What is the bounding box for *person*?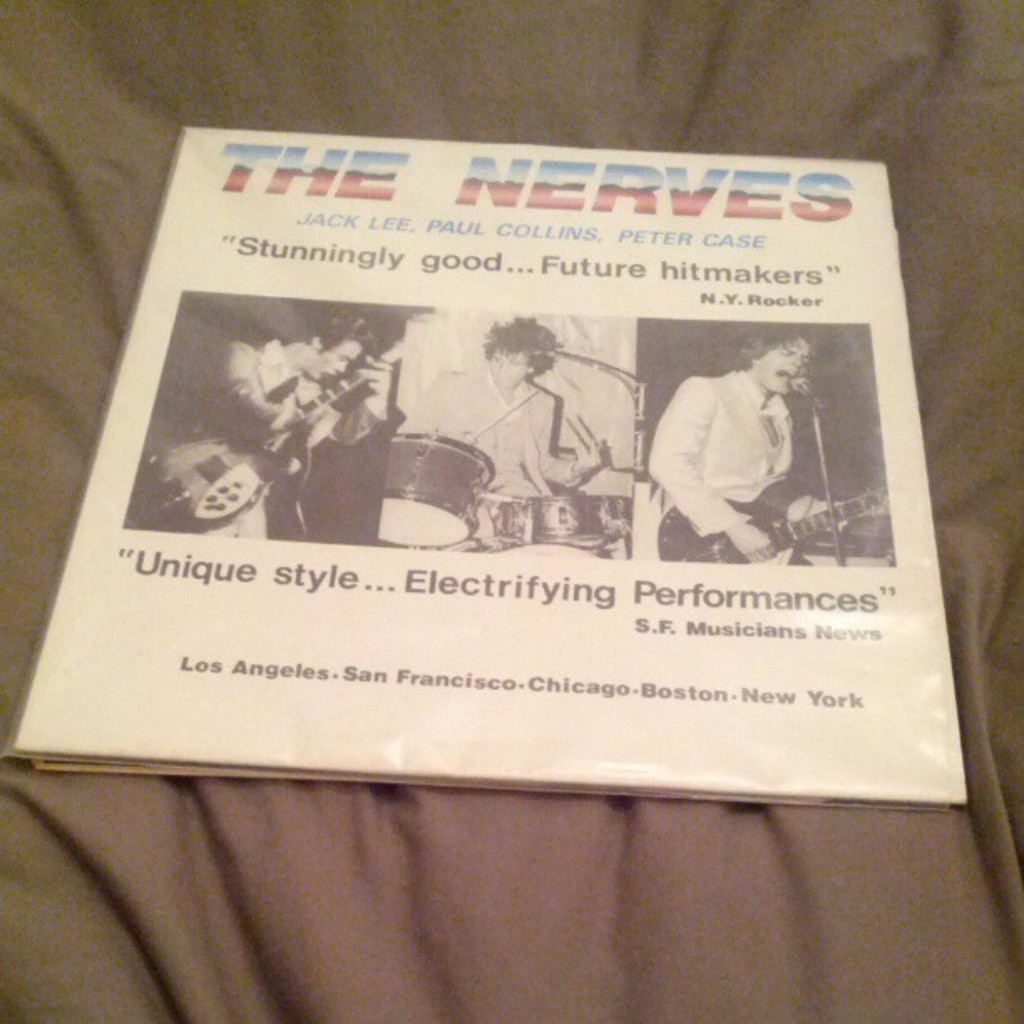
left=656, top=326, right=813, bottom=569.
